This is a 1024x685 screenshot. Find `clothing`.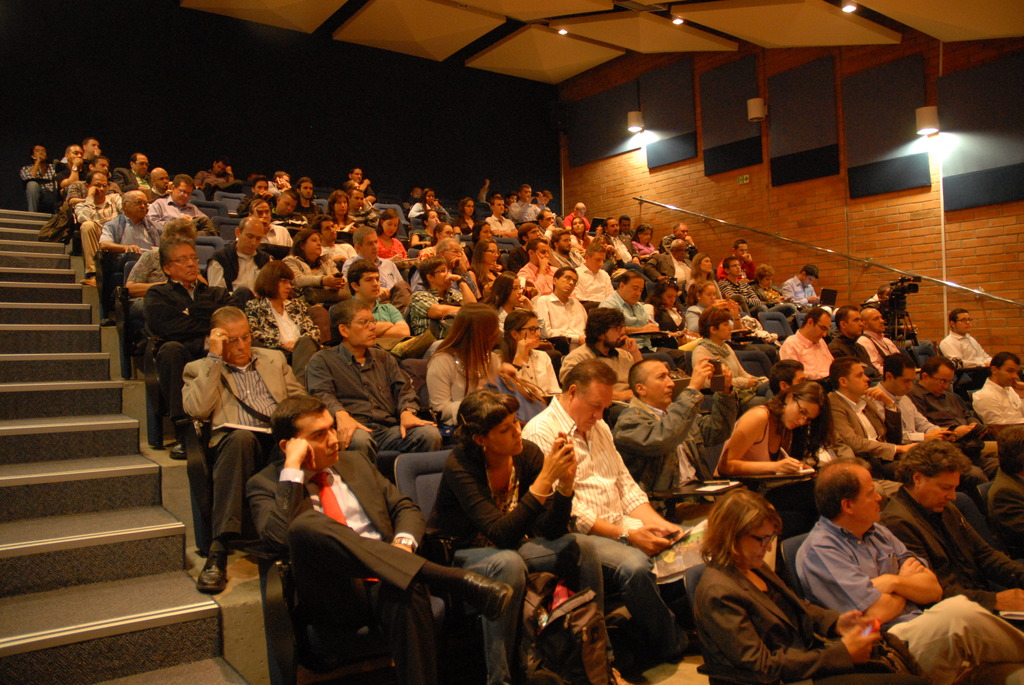
Bounding box: box(273, 214, 305, 223).
